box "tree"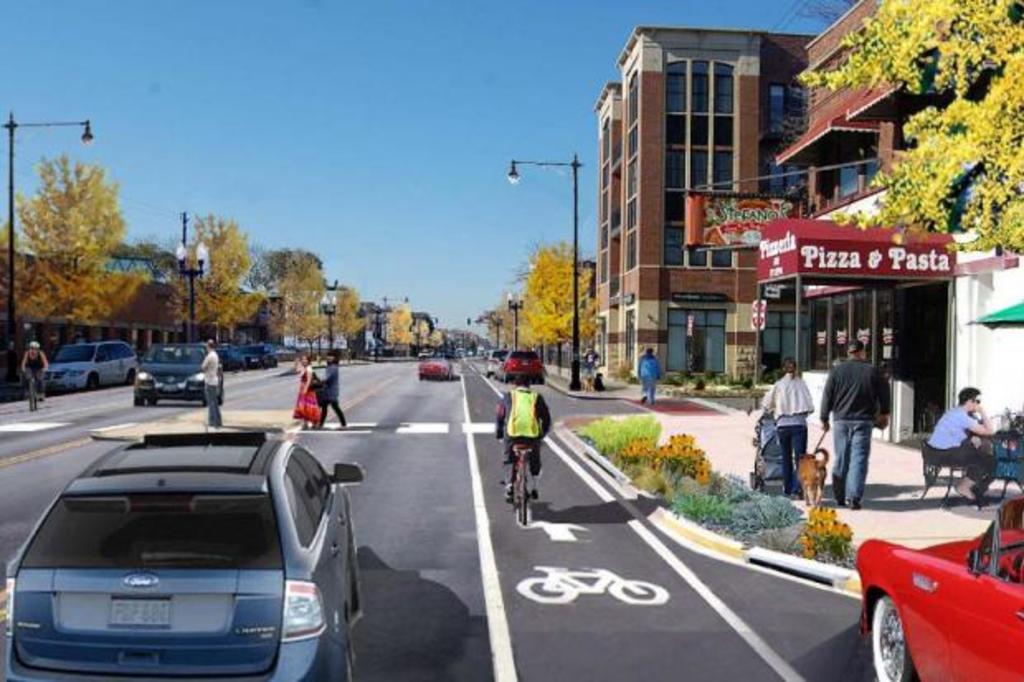
<bbox>785, 0, 1022, 263</bbox>
